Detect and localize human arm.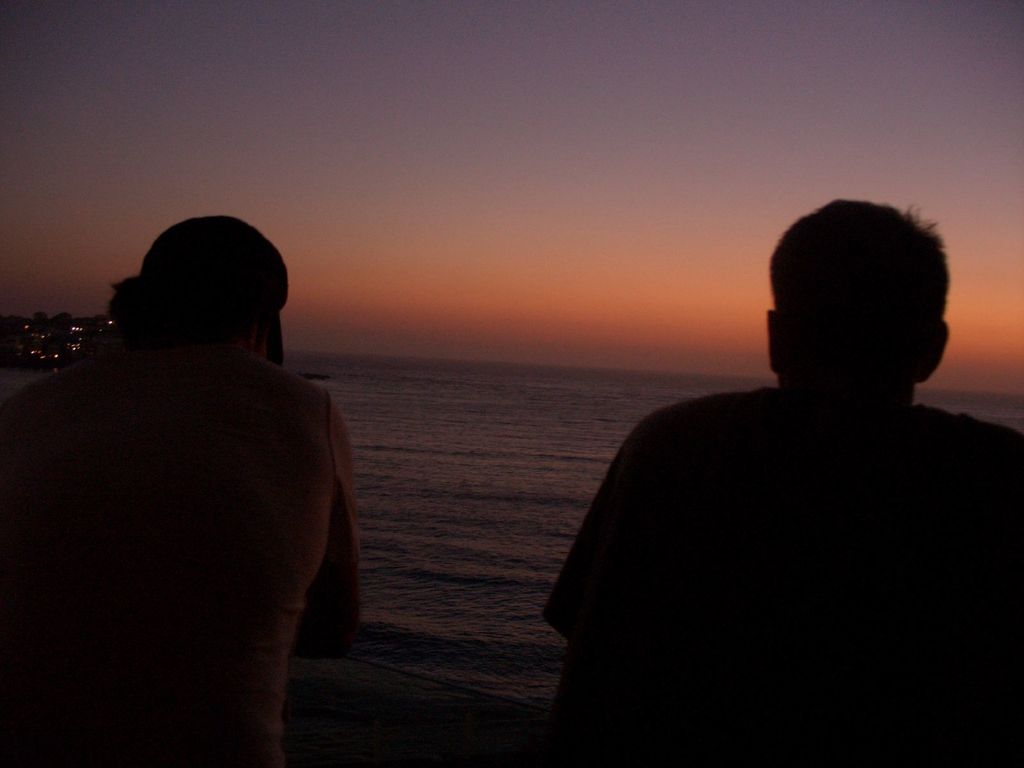
Localized at crop(308, 398, 365, 651).
